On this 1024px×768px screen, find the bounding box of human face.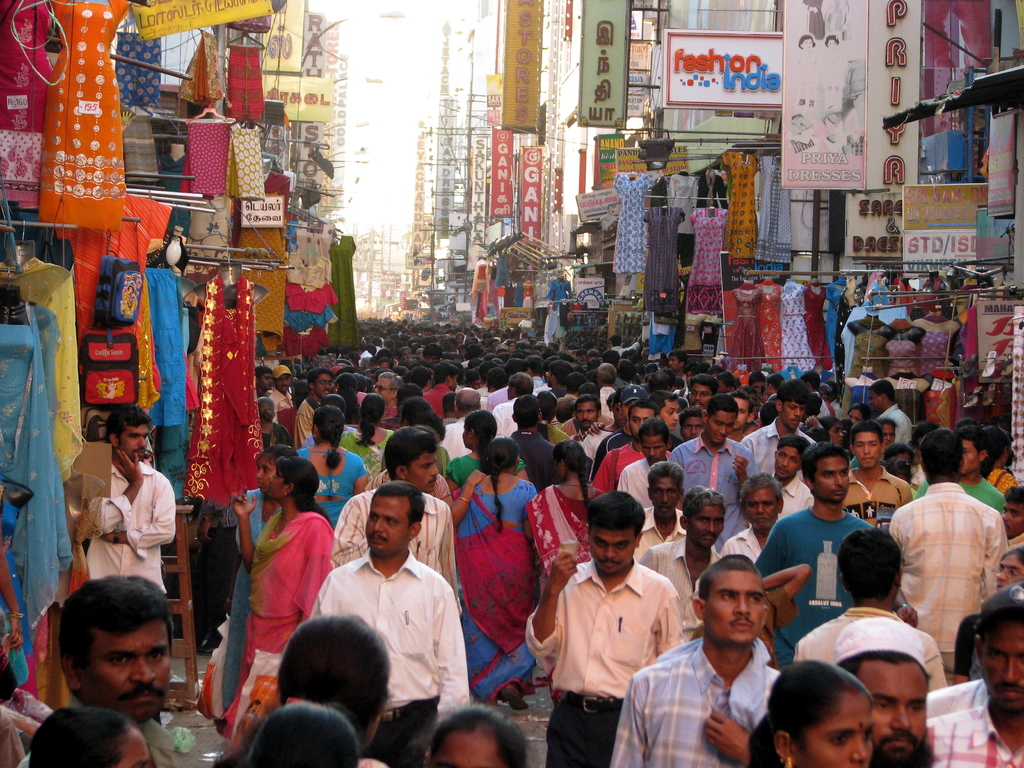
Bounding box: [424,360,435,365].
